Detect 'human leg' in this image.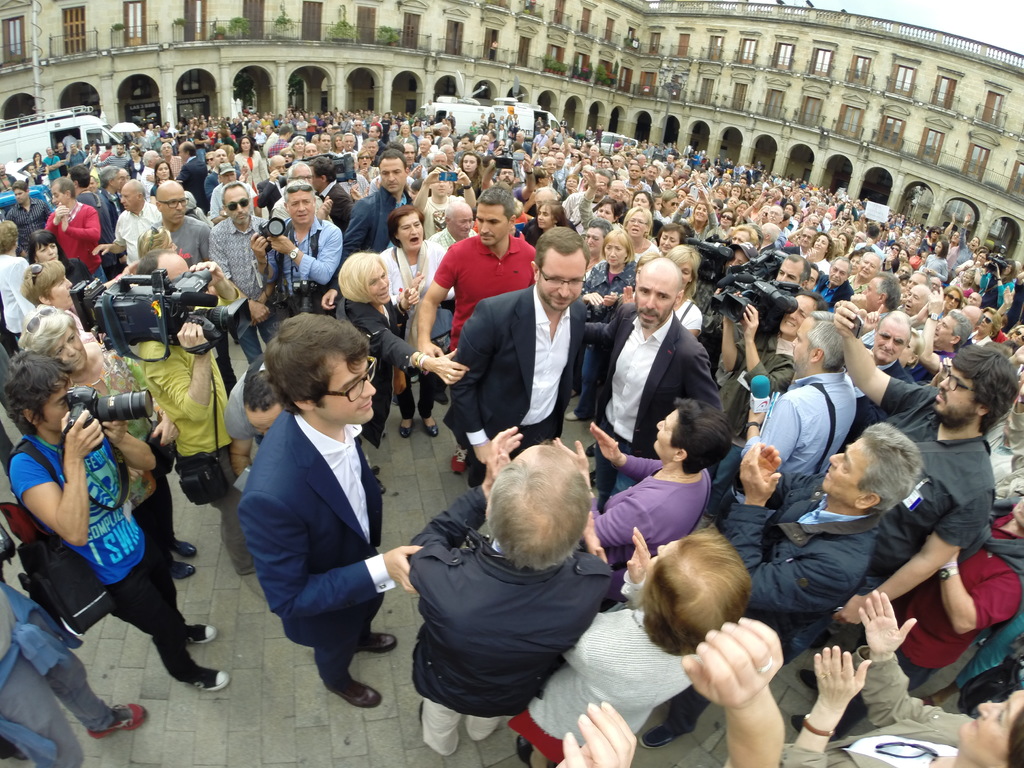
Detection: crop(416, 689, 460, 753).
